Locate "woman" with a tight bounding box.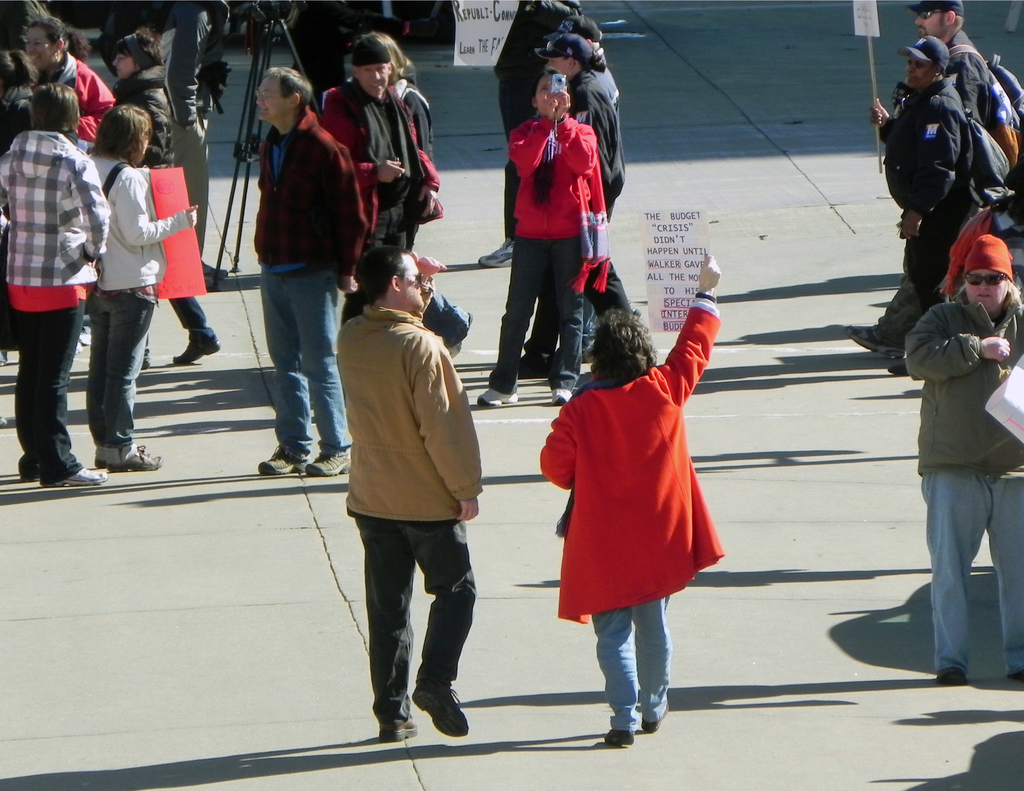
534, 248, 726, 747.
